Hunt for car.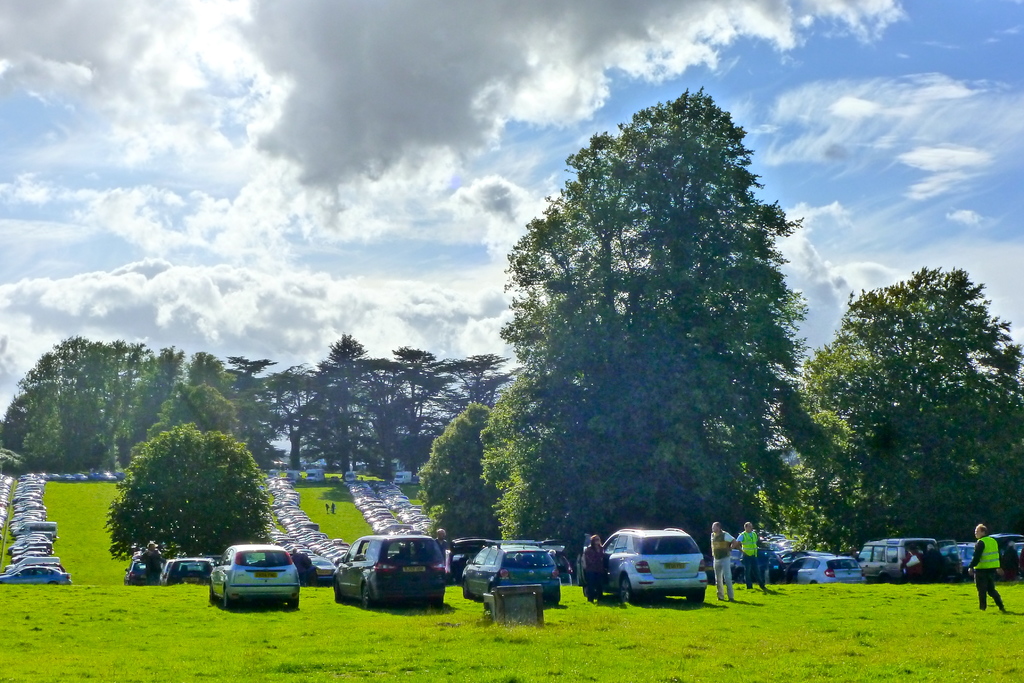
Hunted down at locate(330, 532, 447, 607).
